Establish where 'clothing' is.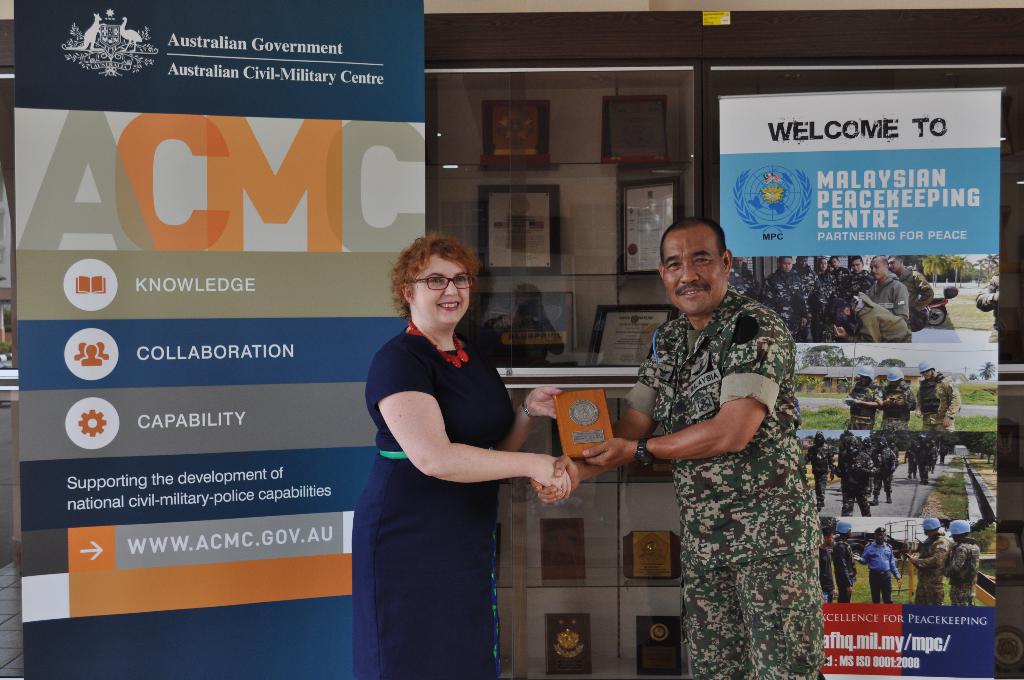
Established at box(913, 533, 947, 603).
